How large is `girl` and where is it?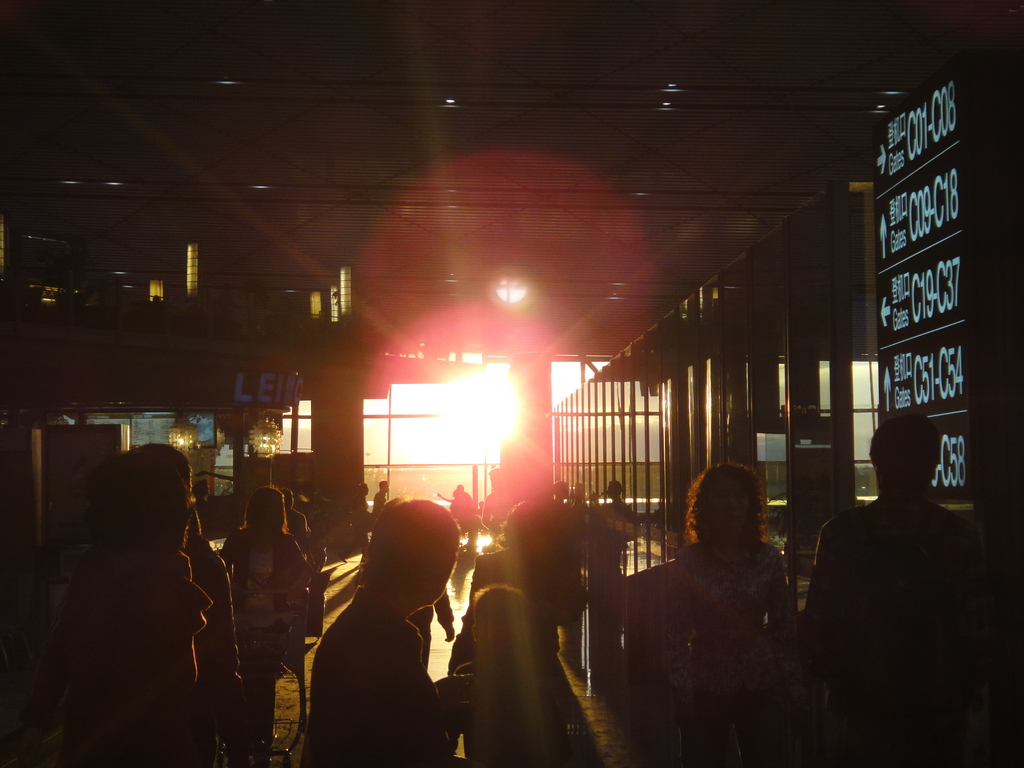
Bounding box: rect(218, 484, 316, 754).
